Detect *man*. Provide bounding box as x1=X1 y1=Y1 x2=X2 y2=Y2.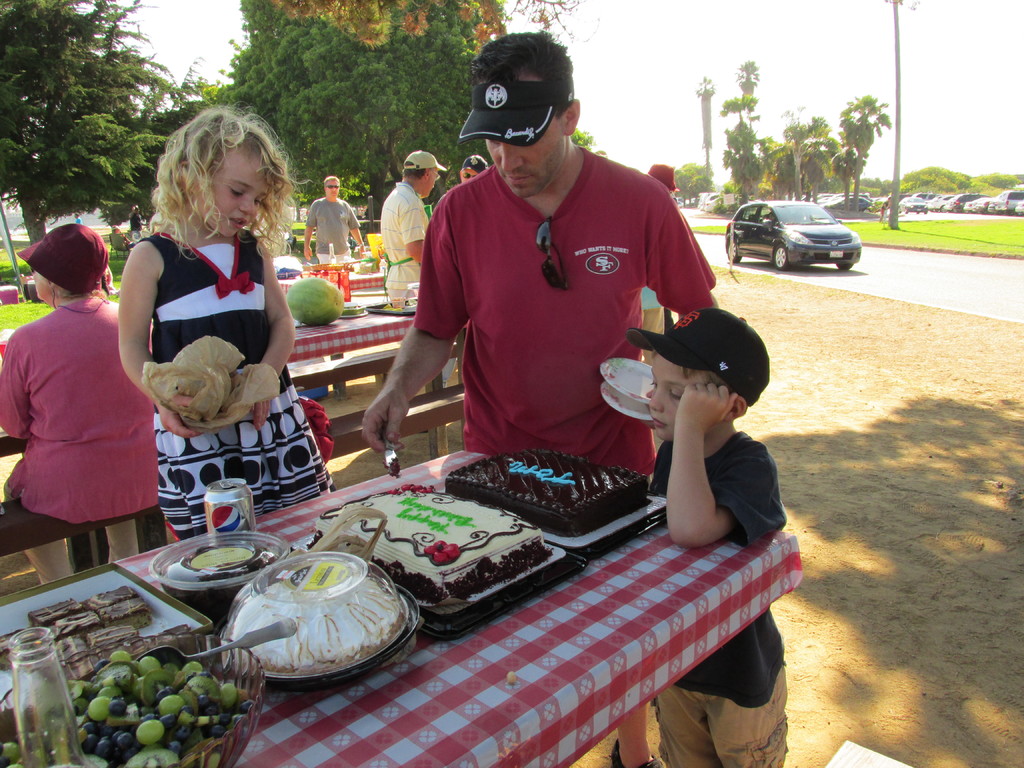
x1=362 y1=31 x2=719 y2=767.
